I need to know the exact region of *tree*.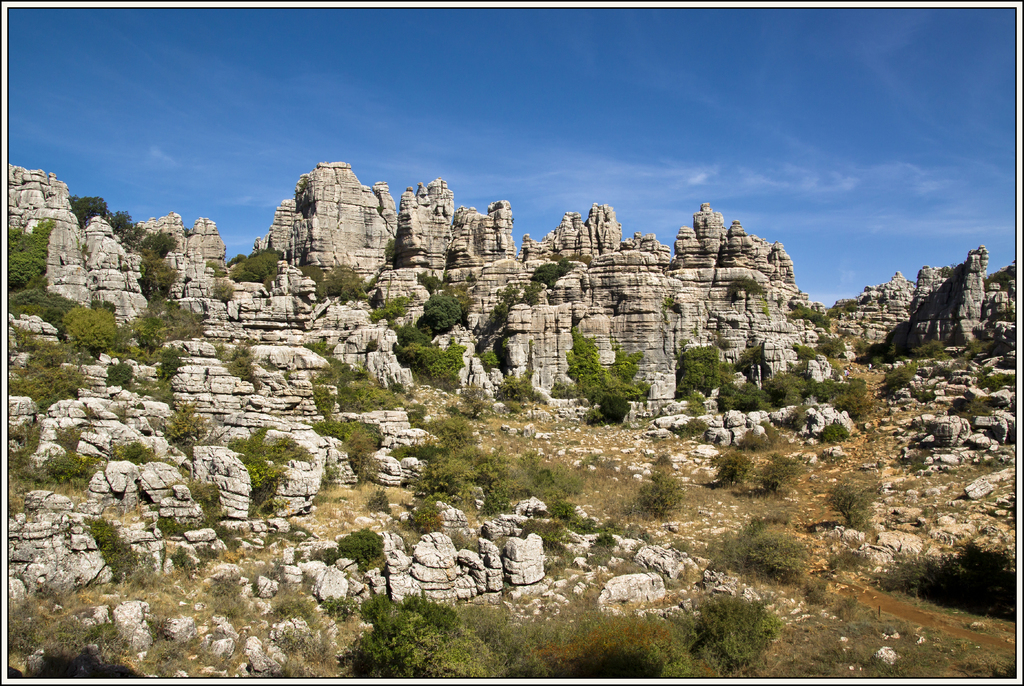
Region: <box>315,332,396,415</box>.
